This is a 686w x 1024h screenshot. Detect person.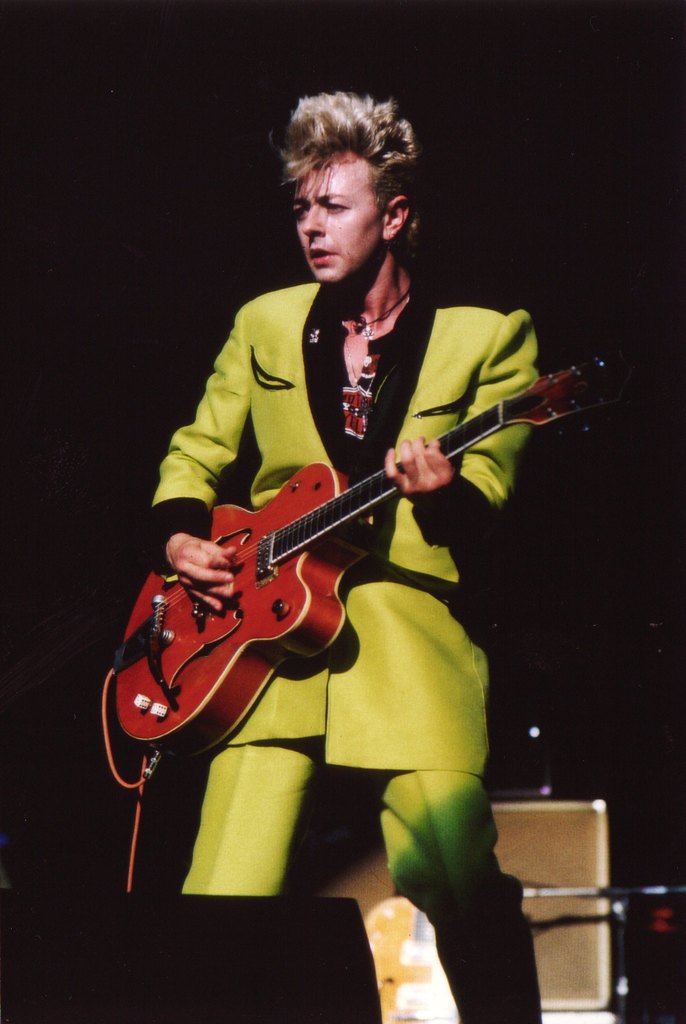
[x1=124, y1=144, x2=601, y2=932].
